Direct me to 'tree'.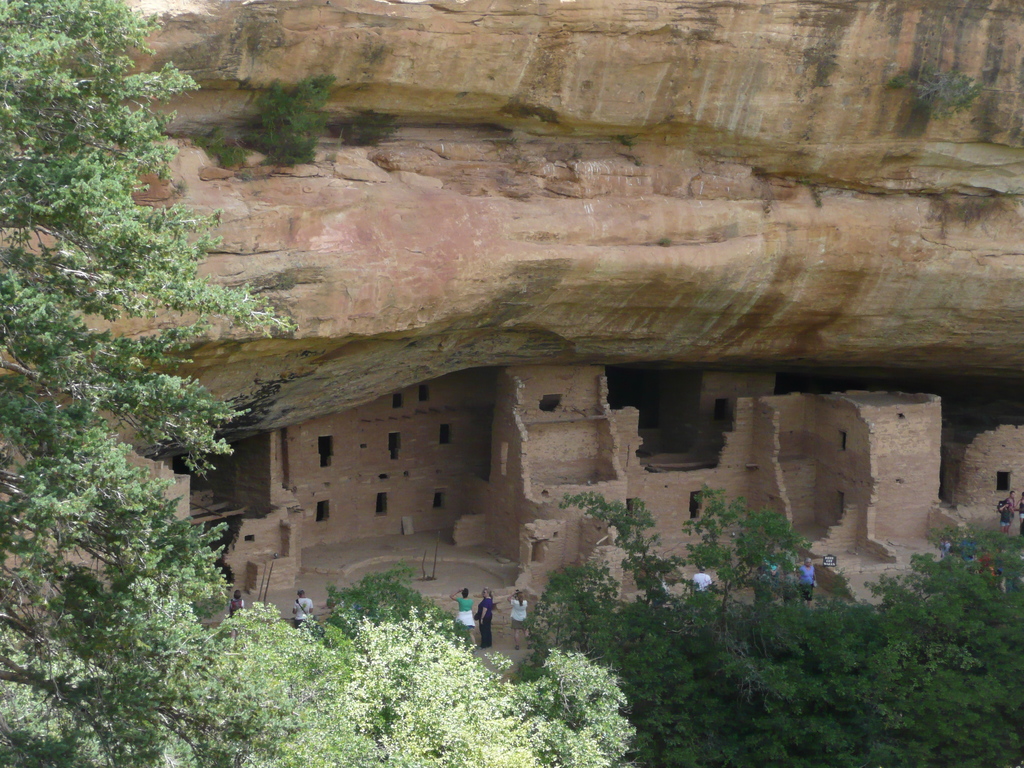
Direction: bbox(0, 0, 285, 767).
